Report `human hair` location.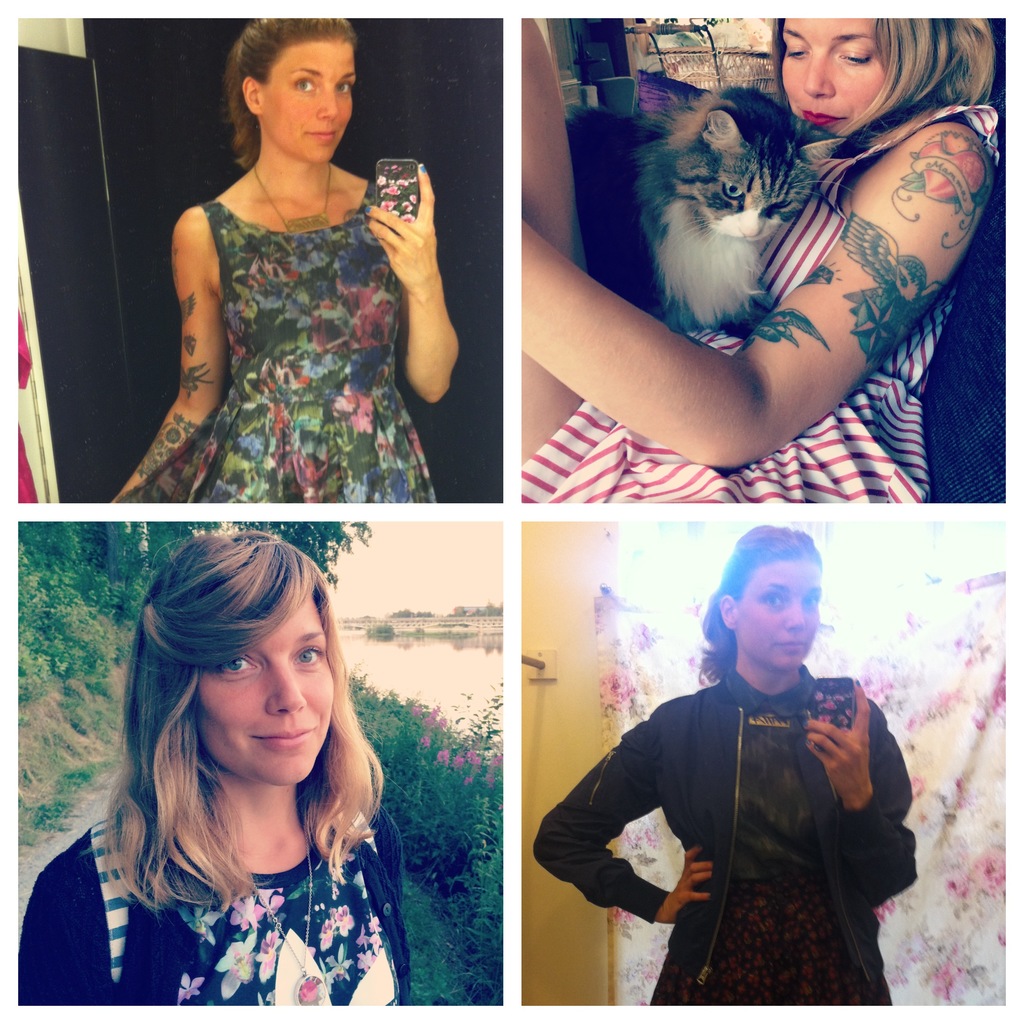
Report: <box>767,9,1005,134</box>.
